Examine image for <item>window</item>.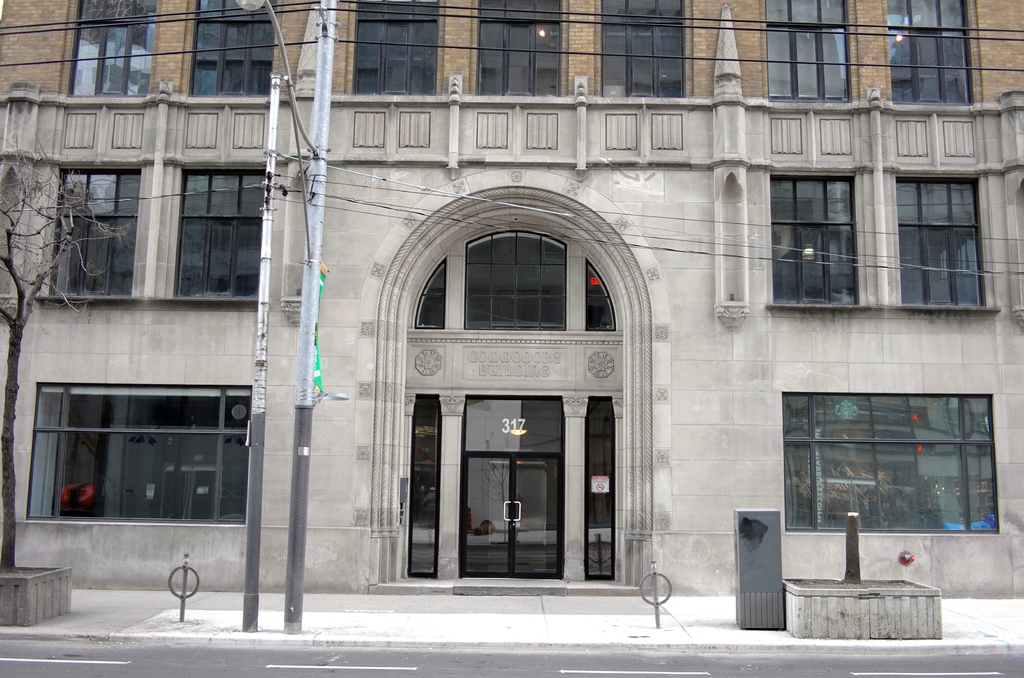
Examination result: bbox=[600, 0, 684, 101].
